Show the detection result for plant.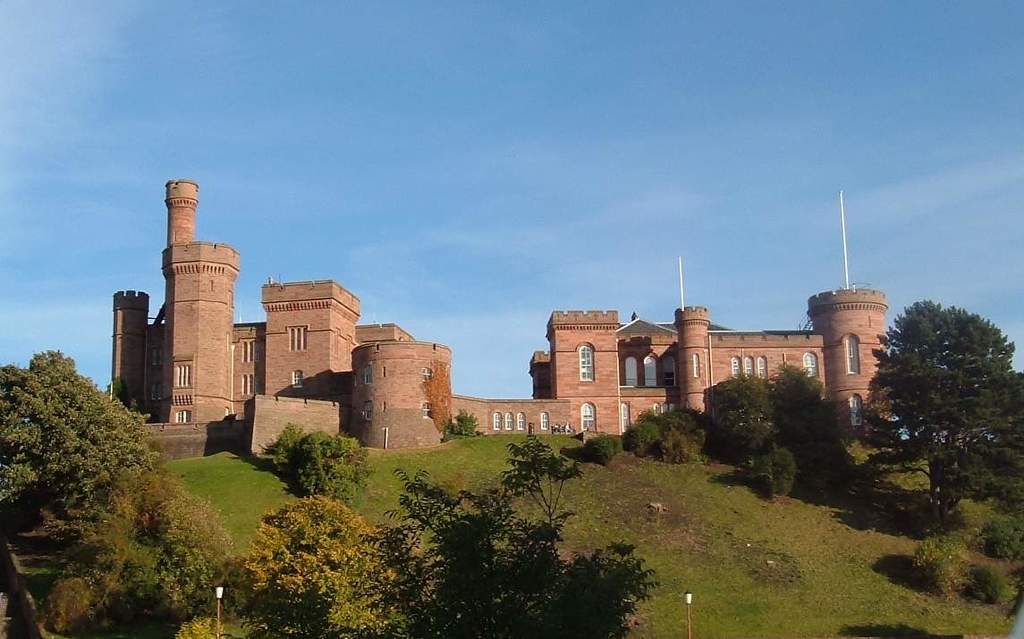
341, 430, 545, 540.
